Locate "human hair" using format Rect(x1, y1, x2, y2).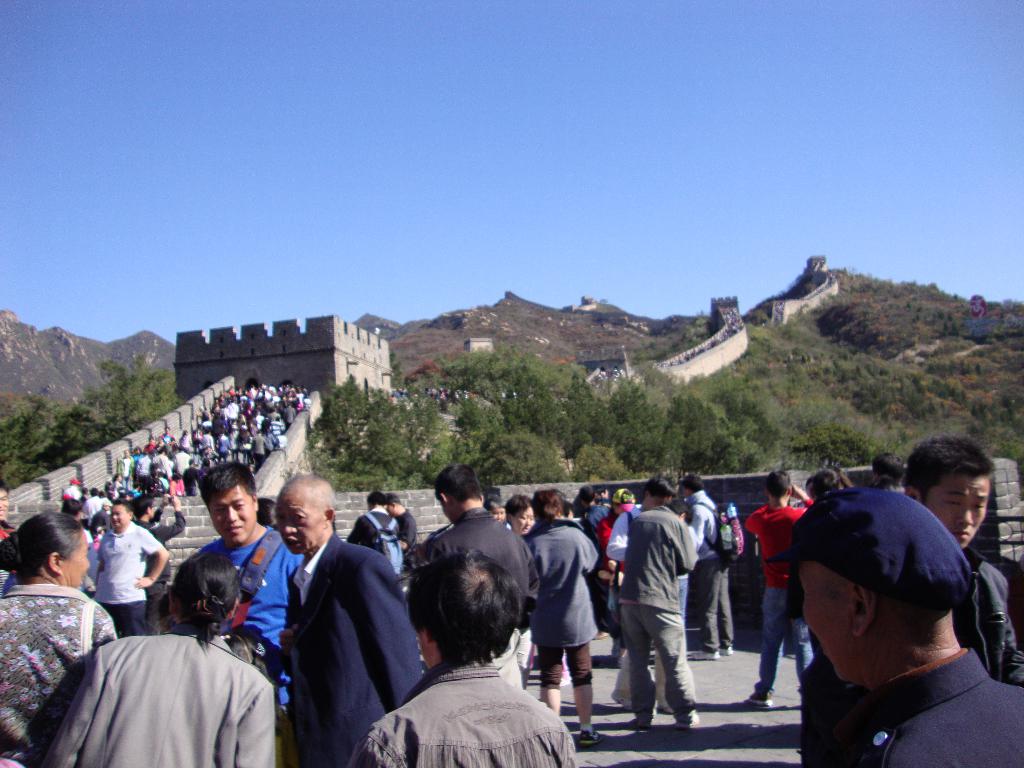
Rect(808, 468, 840, 499).
